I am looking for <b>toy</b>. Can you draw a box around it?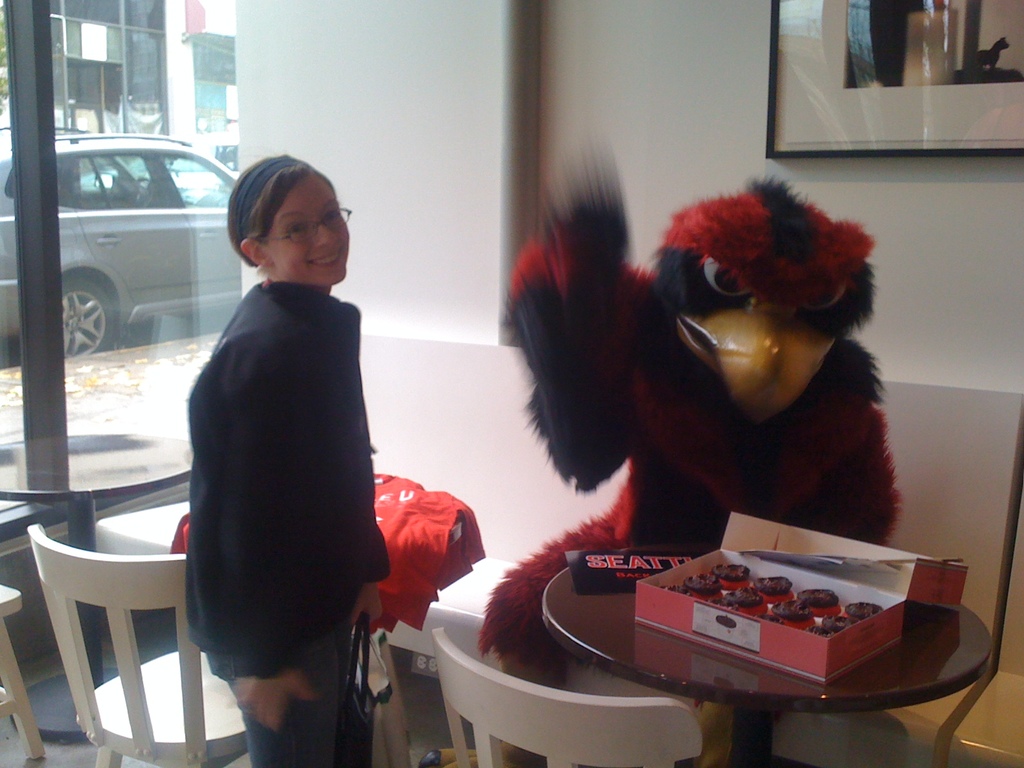
Sure, the bounding box is bbox=[501, 151, 914, 767].
